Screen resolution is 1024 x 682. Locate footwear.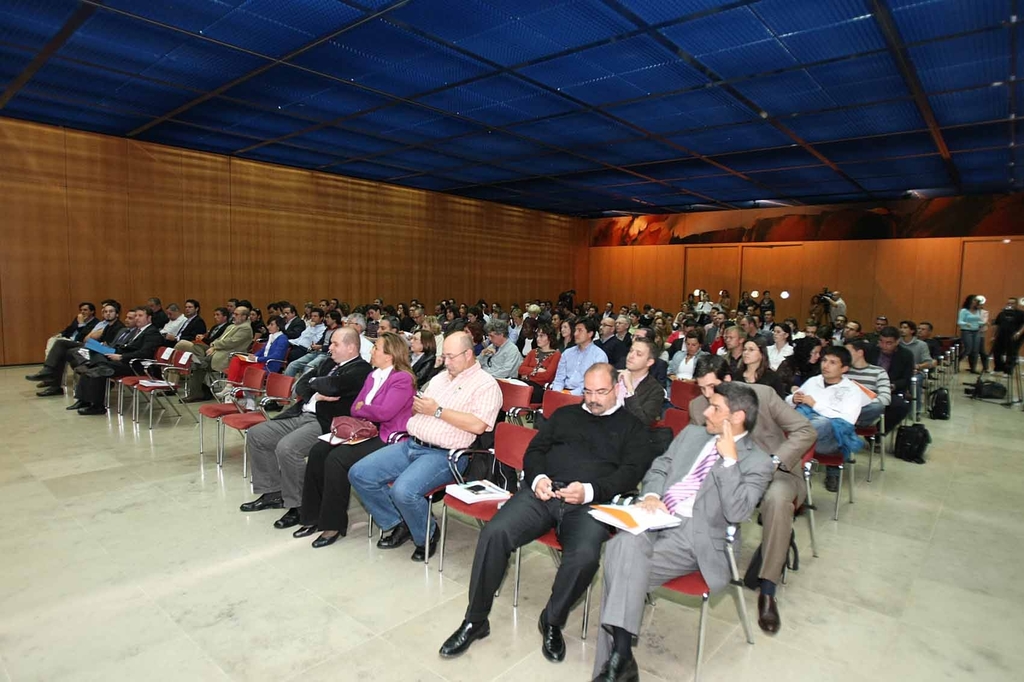
crop(155, 390, 179, 397).
